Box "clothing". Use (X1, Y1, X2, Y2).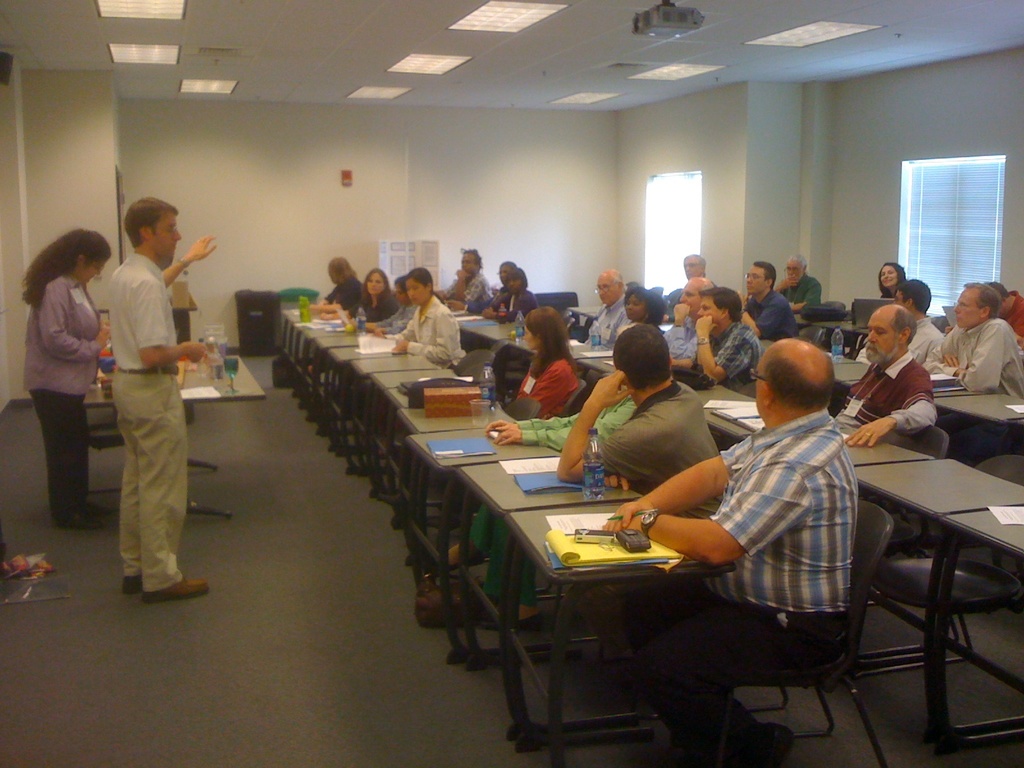
(779, 276, 822, 333).
